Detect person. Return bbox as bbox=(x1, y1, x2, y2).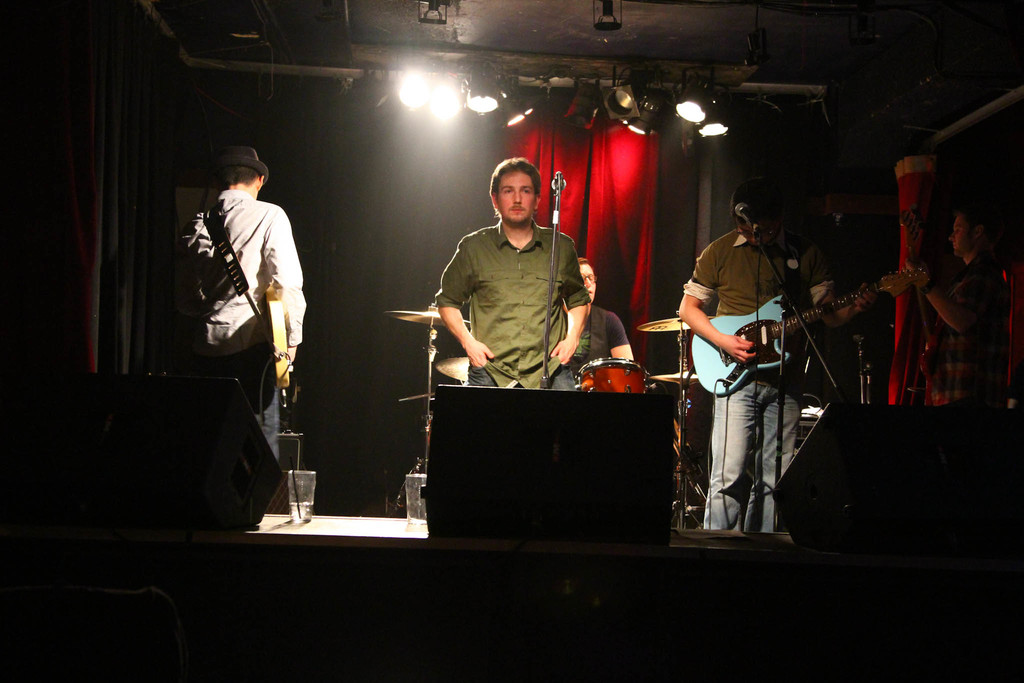
bbox=(901, 204, 1016, 404).
